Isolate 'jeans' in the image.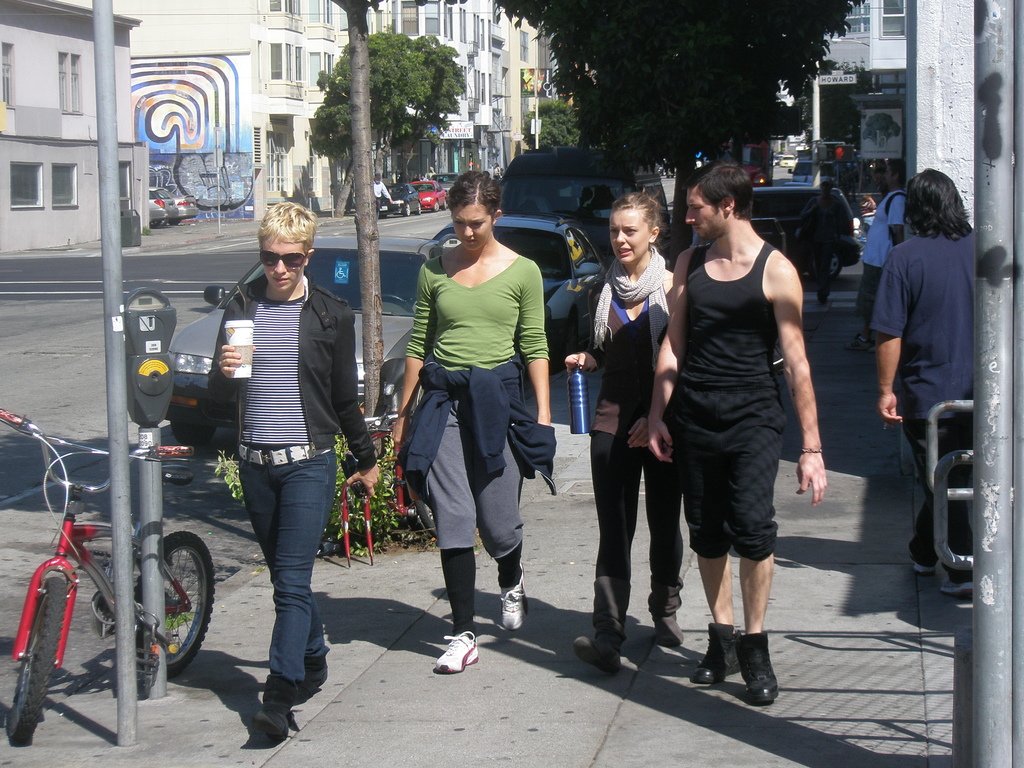
Isolated region: (x1=209, y1=451, x2=334, y2=682).
